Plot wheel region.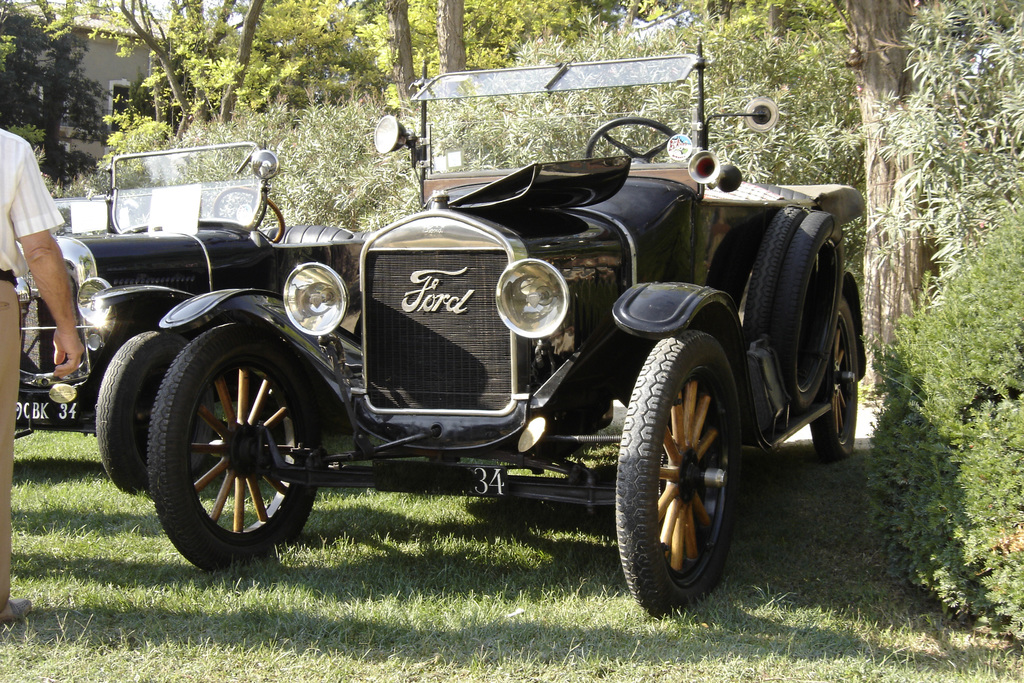
Plotted at l=771, t=212, r=845, b=409.
